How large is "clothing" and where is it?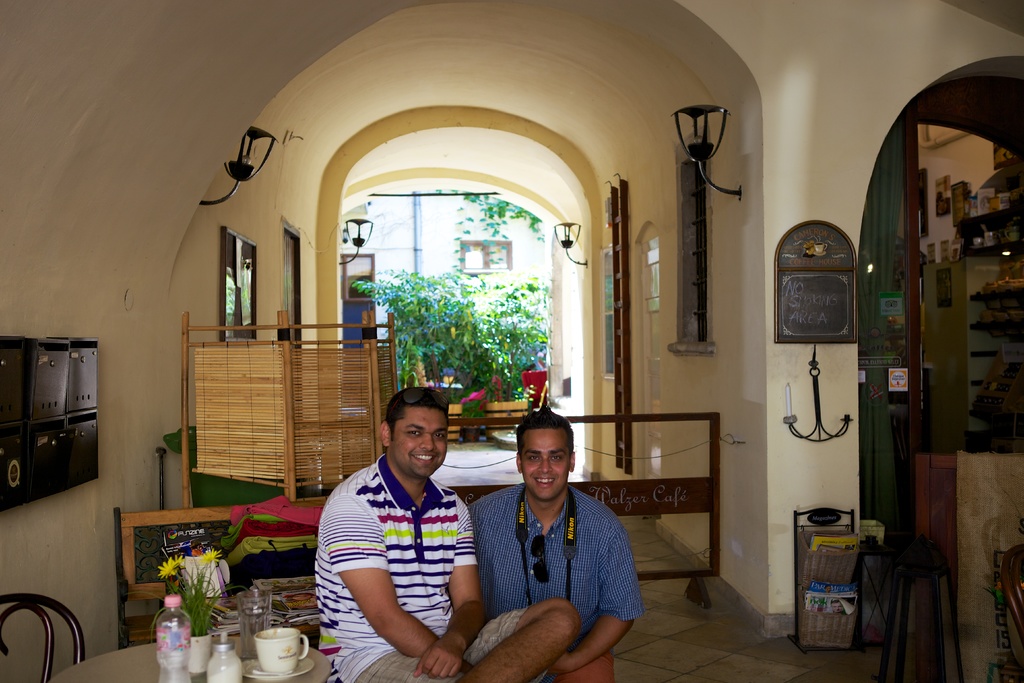
Bounding box: detection(470, 466, 642, 651).
